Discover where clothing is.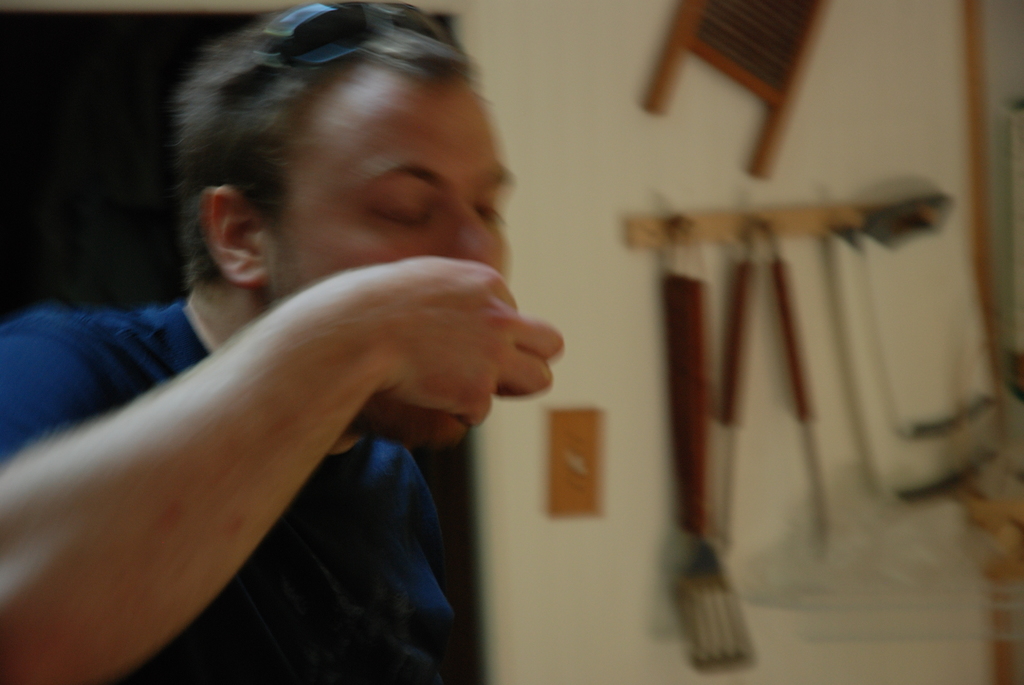
Discovered at bbox=[47, 225, 542, 654].
